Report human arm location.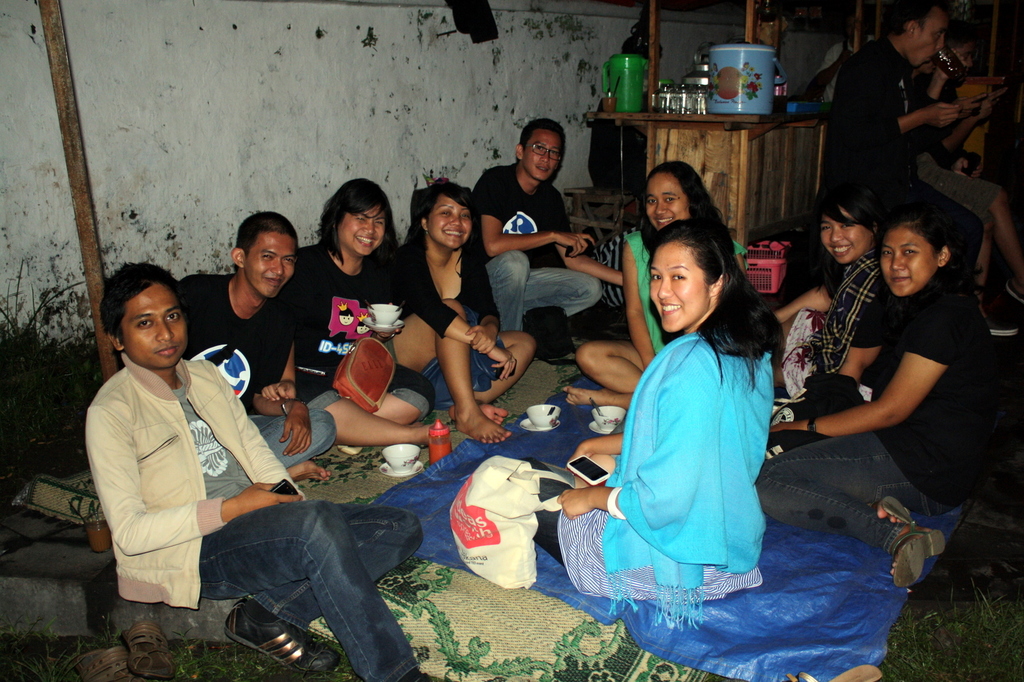
Report: <region>564, 430, 625, 459</region>.
